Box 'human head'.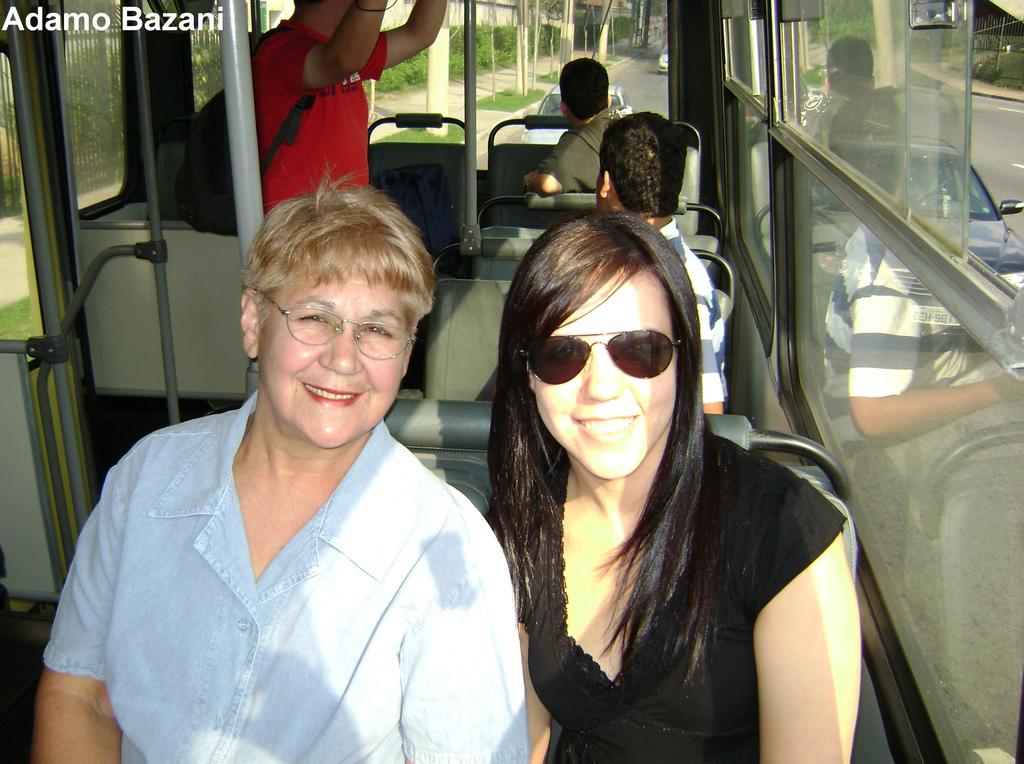
BBox(234, 193, 442, 446).
